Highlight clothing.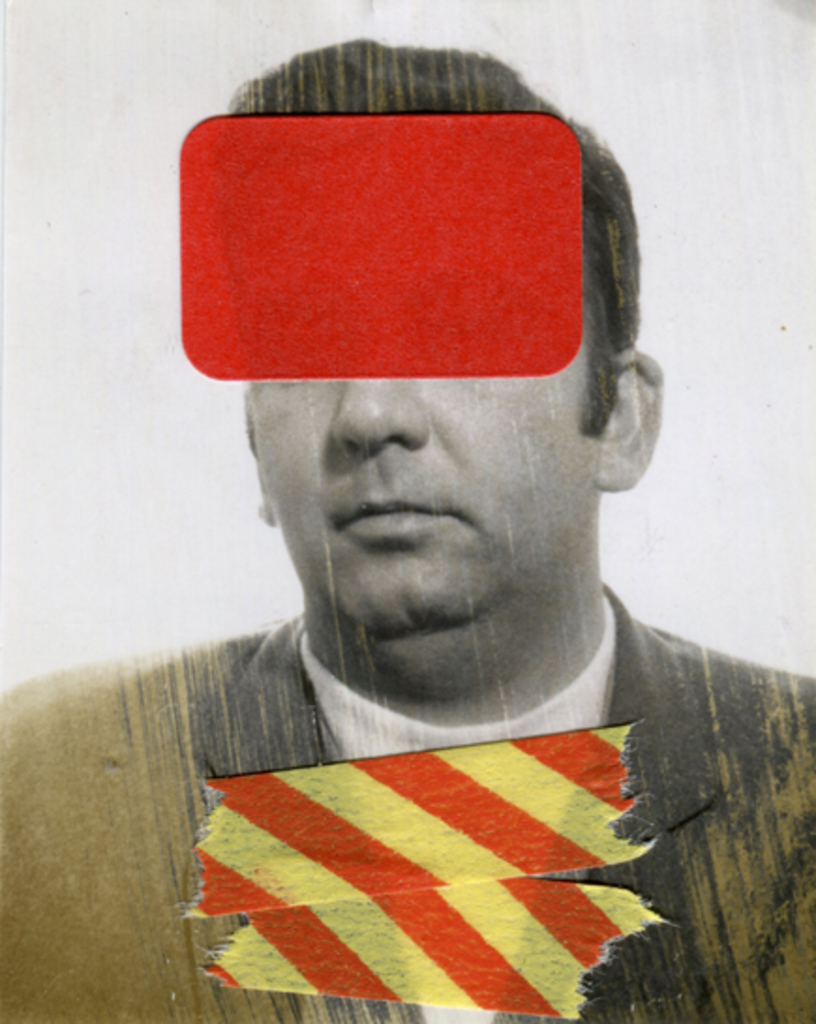
Highlighted region: box(4, 589, 763, 986).
